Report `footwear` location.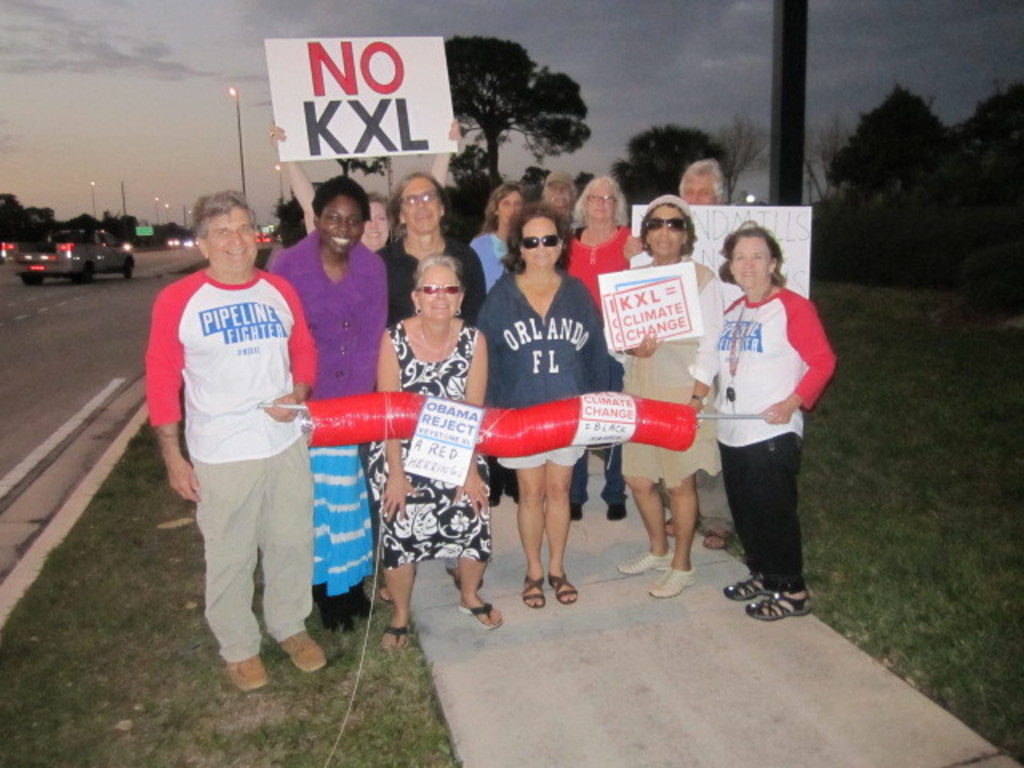
Report: select_region(285, 622, 326, 669).
